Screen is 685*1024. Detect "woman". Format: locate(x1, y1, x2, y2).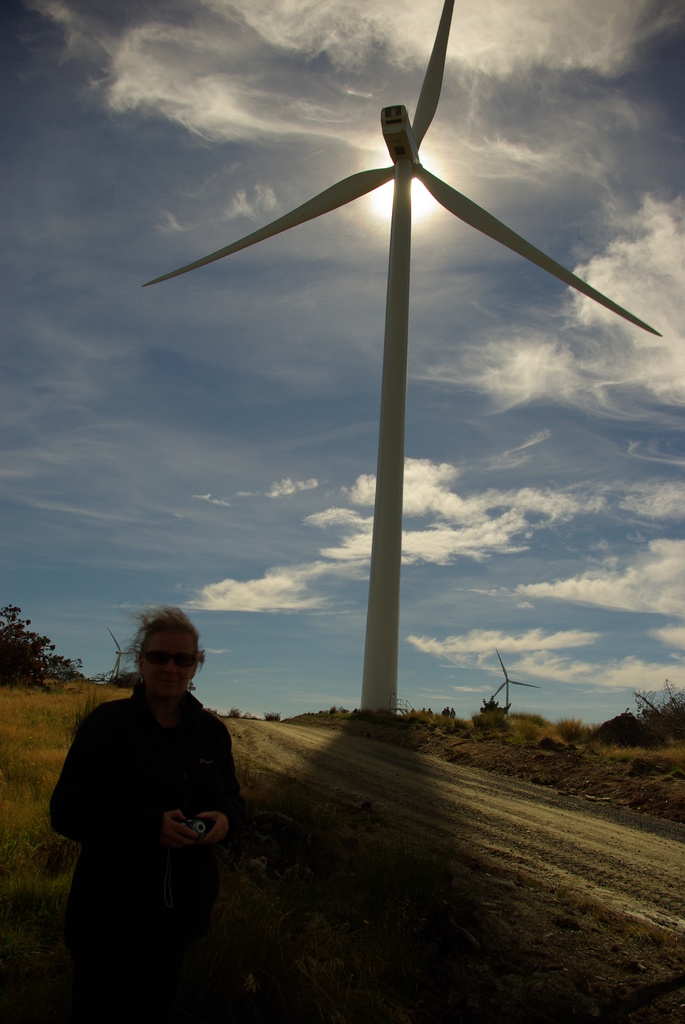
locate(47, 607, 255, 1018).
